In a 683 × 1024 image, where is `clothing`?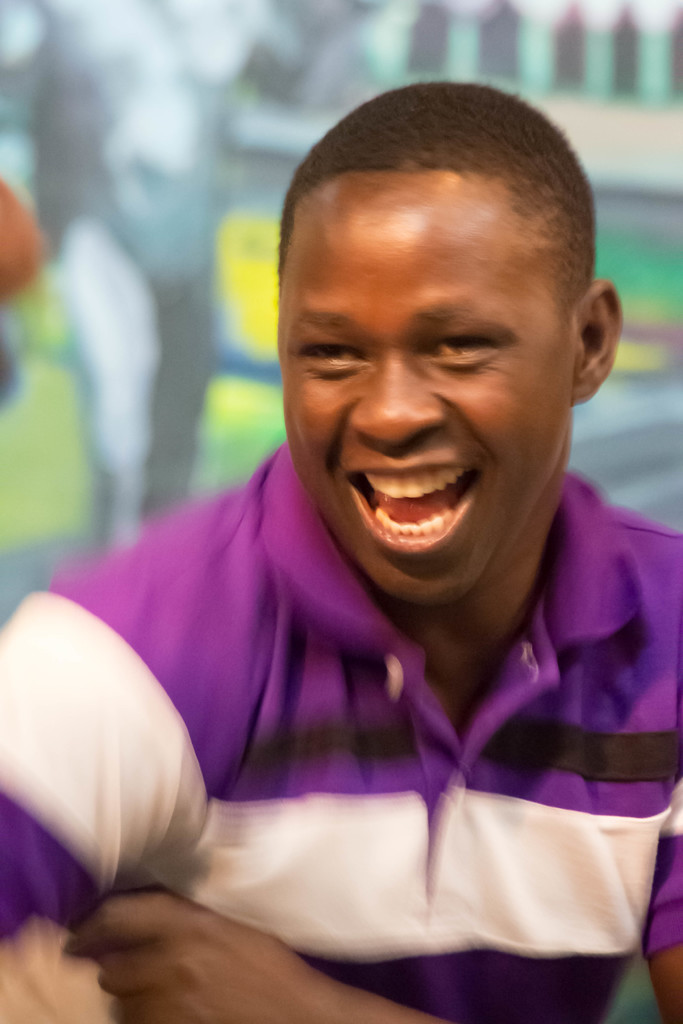
{"x1": 0, "y1": 440, "x2": 682, "y2": 1023}.
